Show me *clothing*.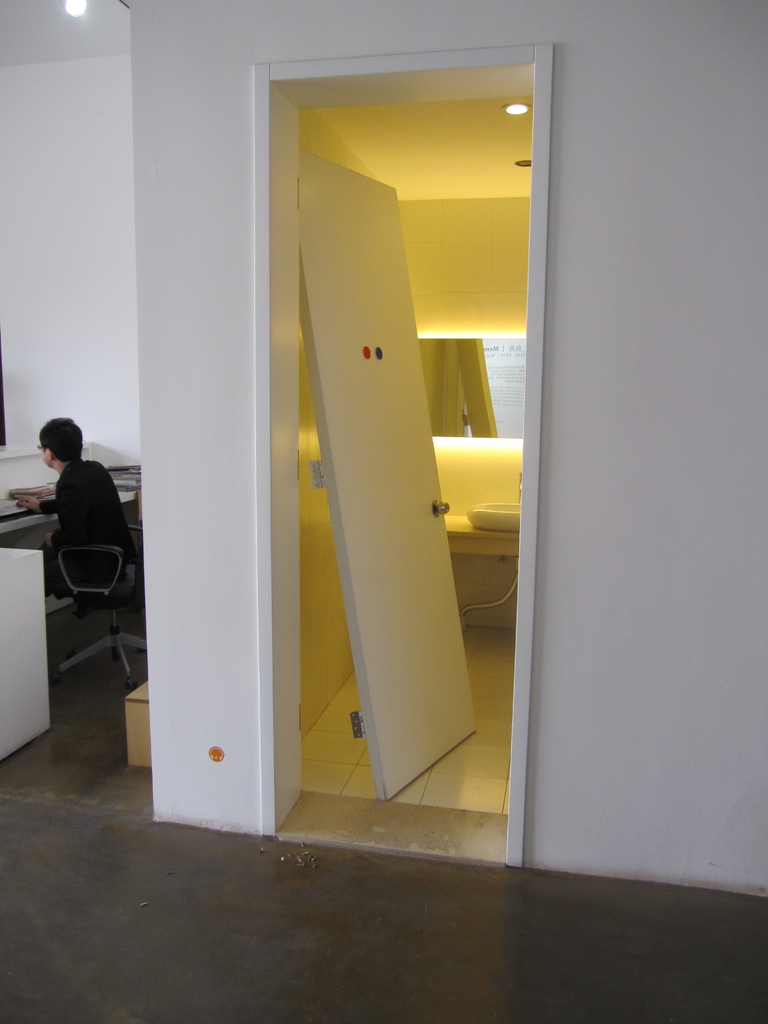
*clothing* is here: (x1=22, y1=431, x2=124, y2=623).
